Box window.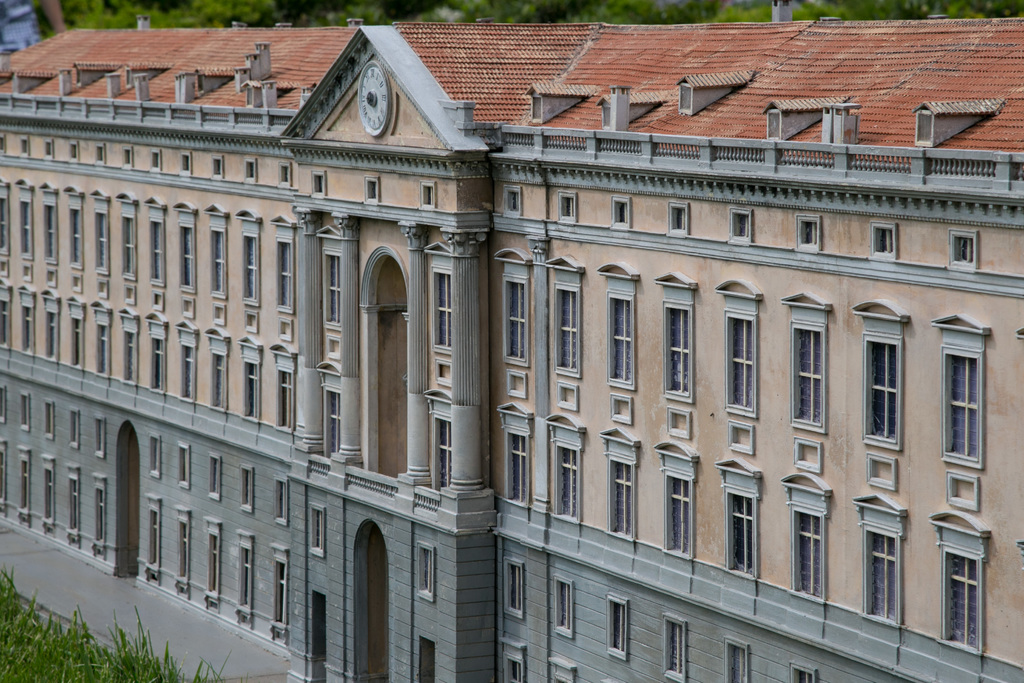
bbox(787, 483, 821, 596).
